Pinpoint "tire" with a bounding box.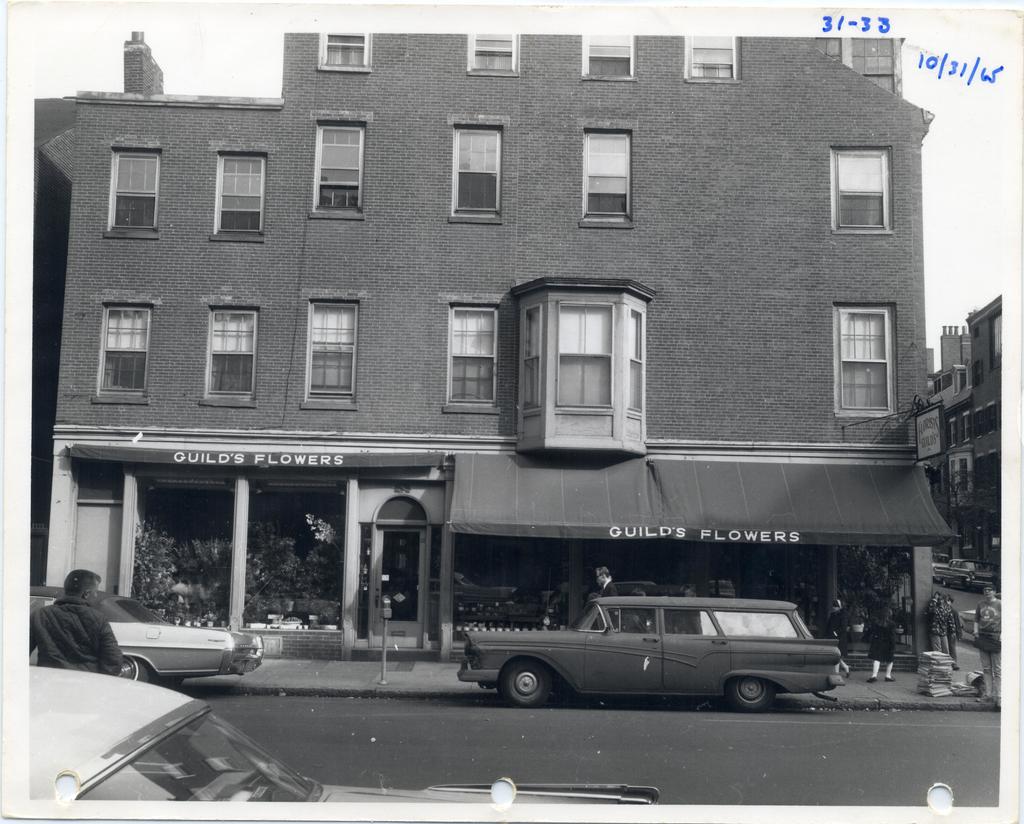
116/655/148/682.
